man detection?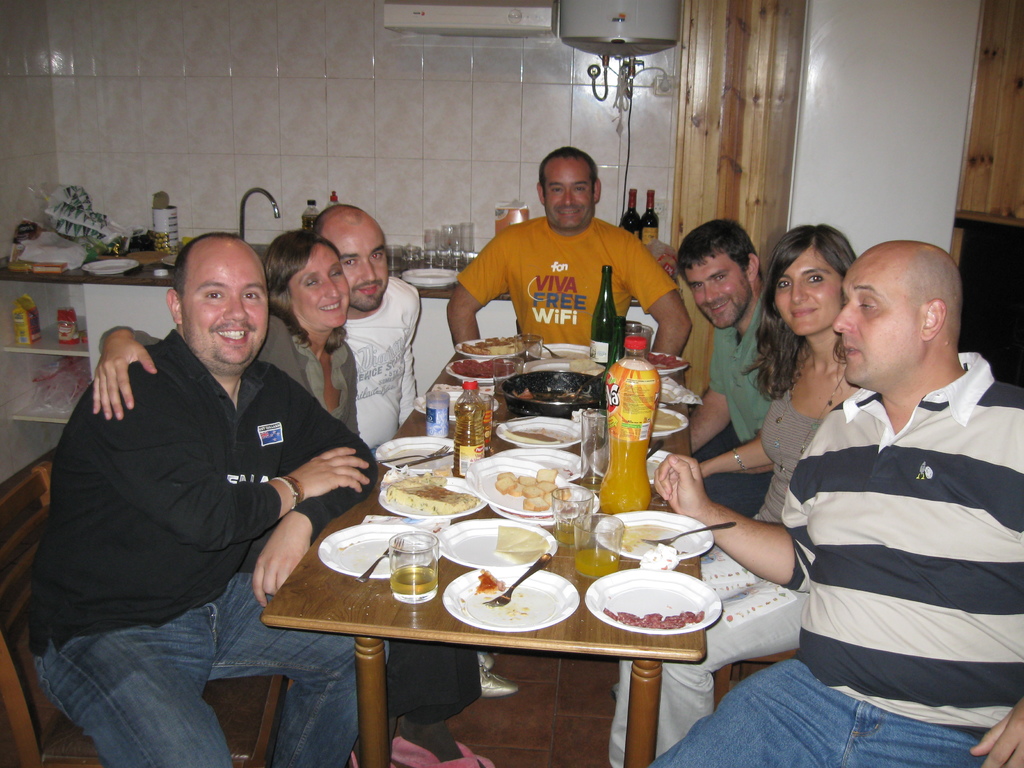
[316,204,419,458]
